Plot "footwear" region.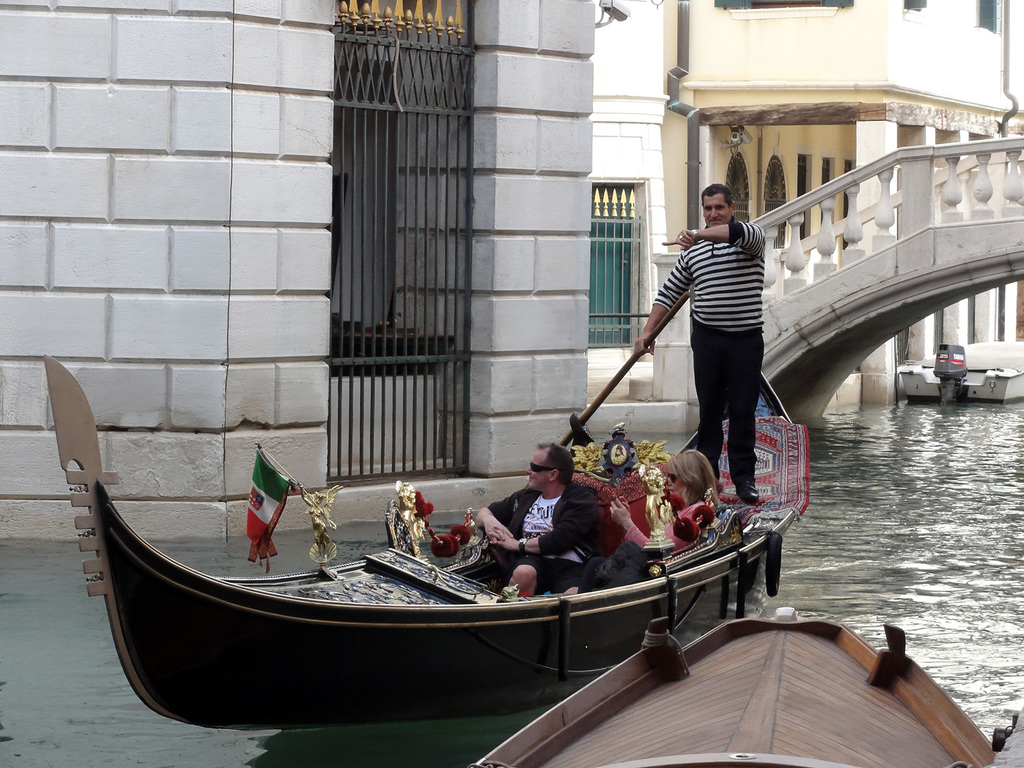
Plotted at <box>734,475,762,500</box>.
